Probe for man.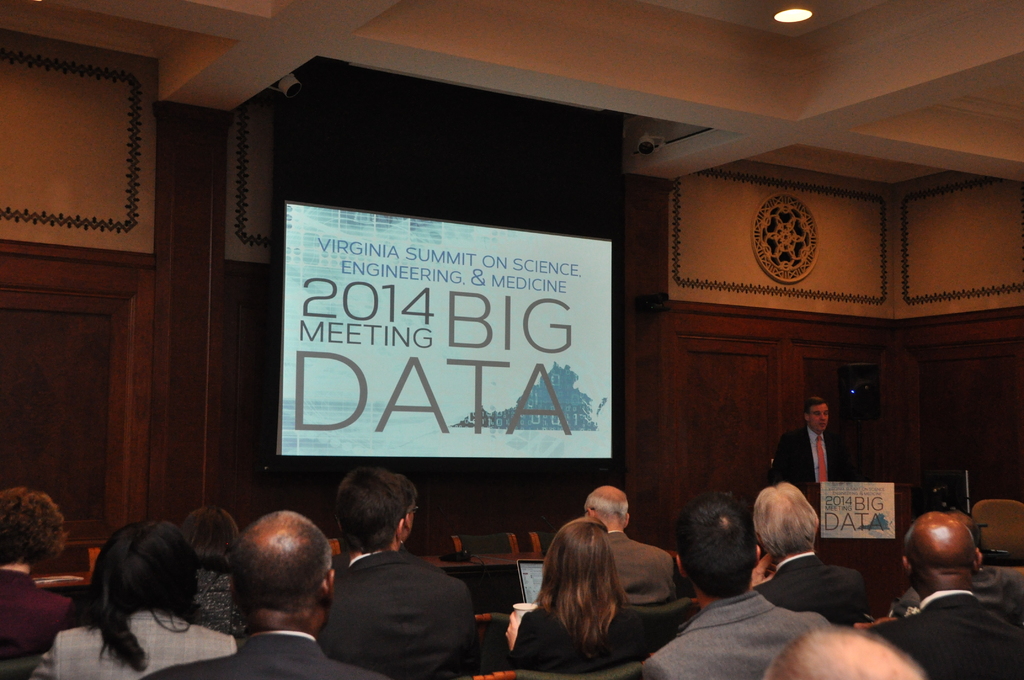
Probe result: 880, 511, 1023, 679.
